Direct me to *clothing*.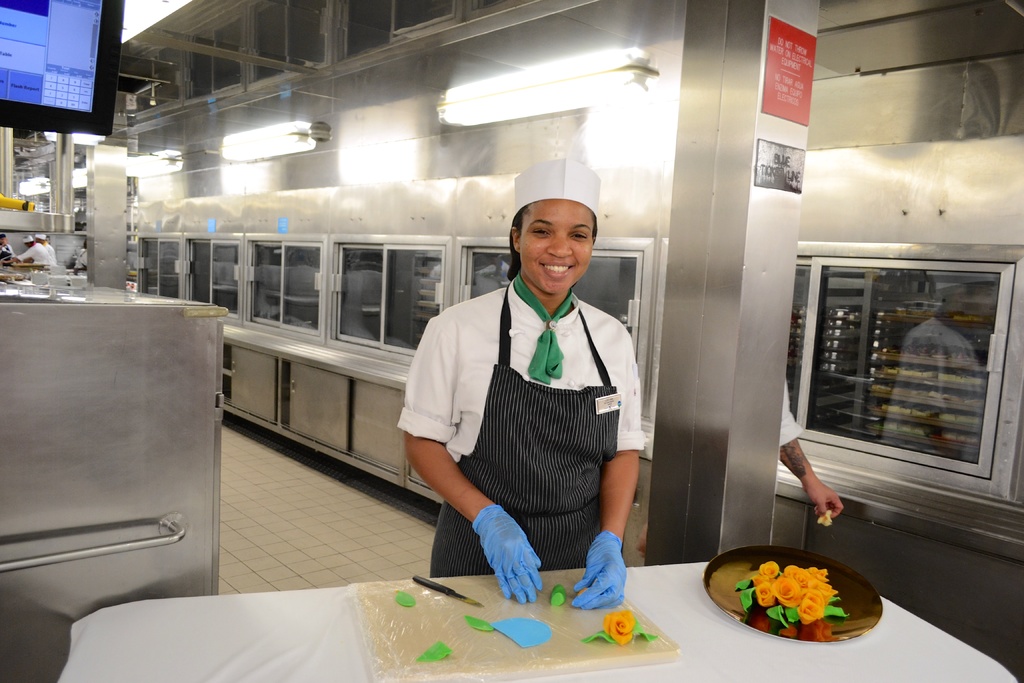
Direction: 17, 244, 62, 273.
